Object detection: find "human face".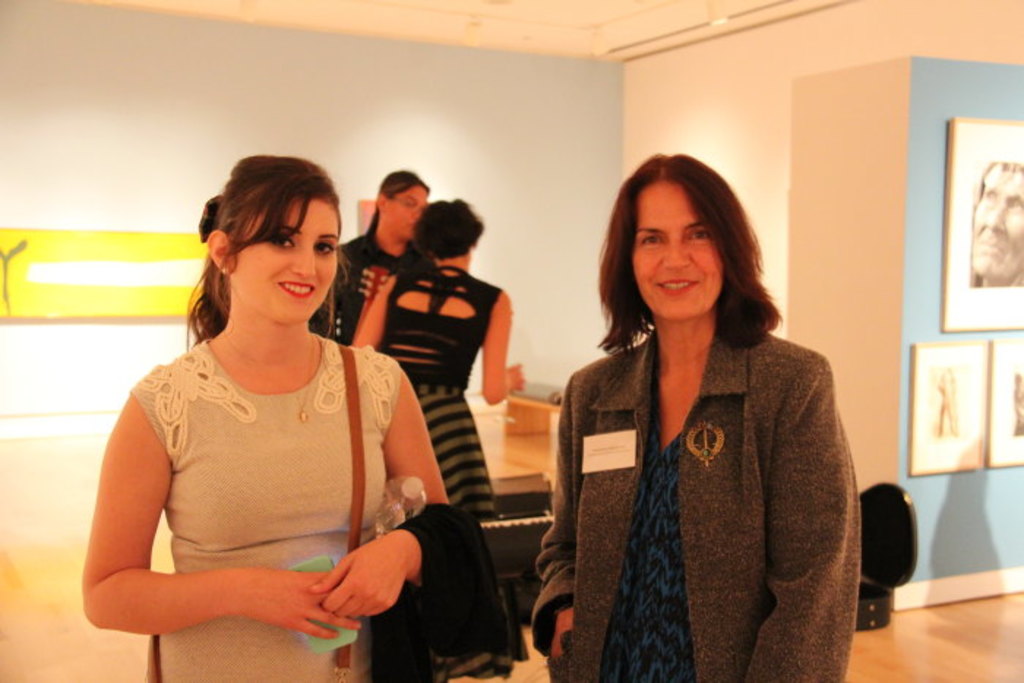
bbox=(630, 174, 724, 310).
